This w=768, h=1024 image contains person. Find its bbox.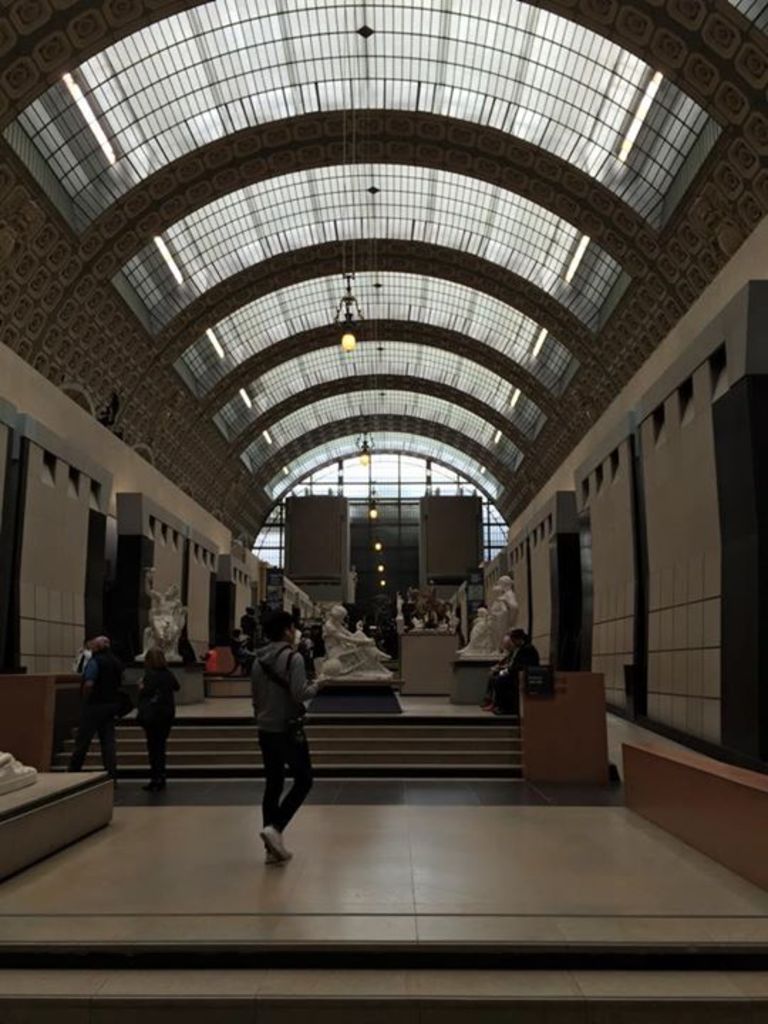
<region>78, 629, 105, 777</region>.
